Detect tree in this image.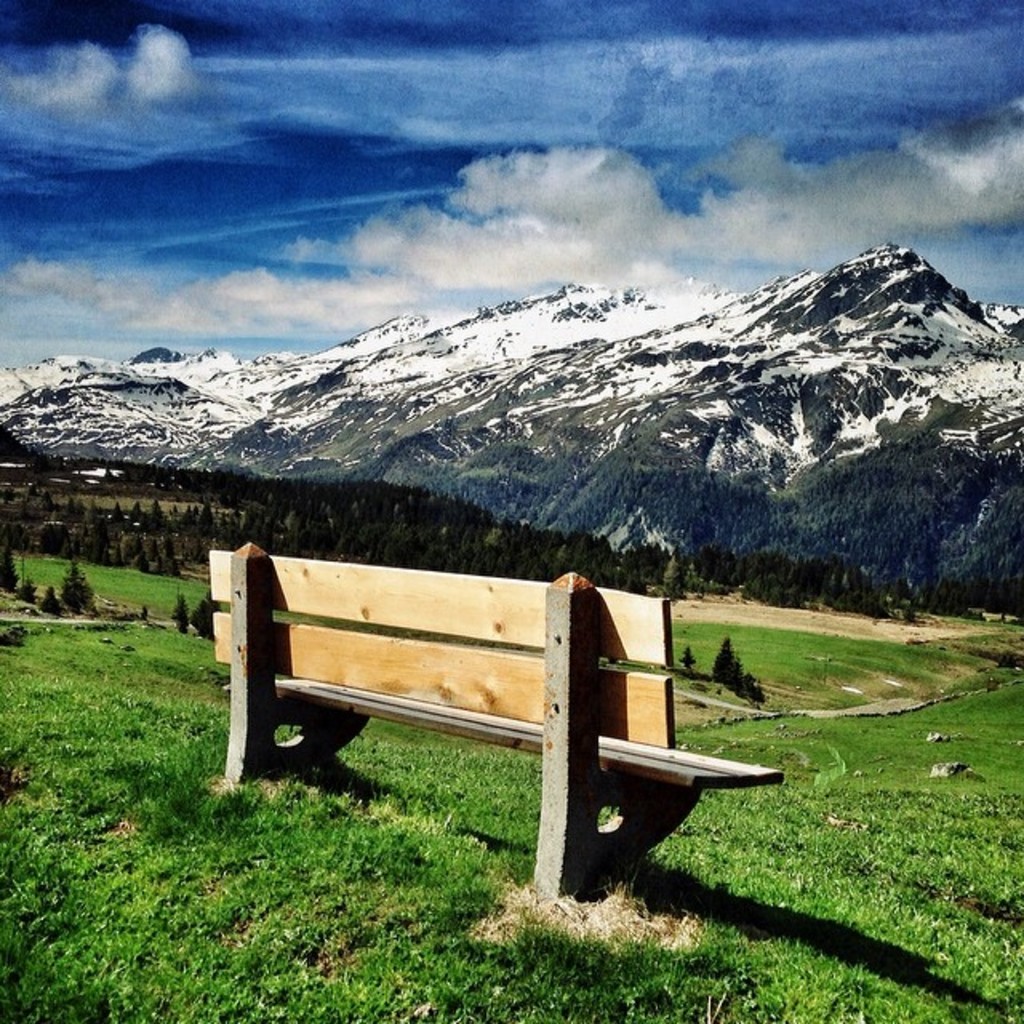
Detection: (x1=170, y1=589, x2=192, y2=634).
